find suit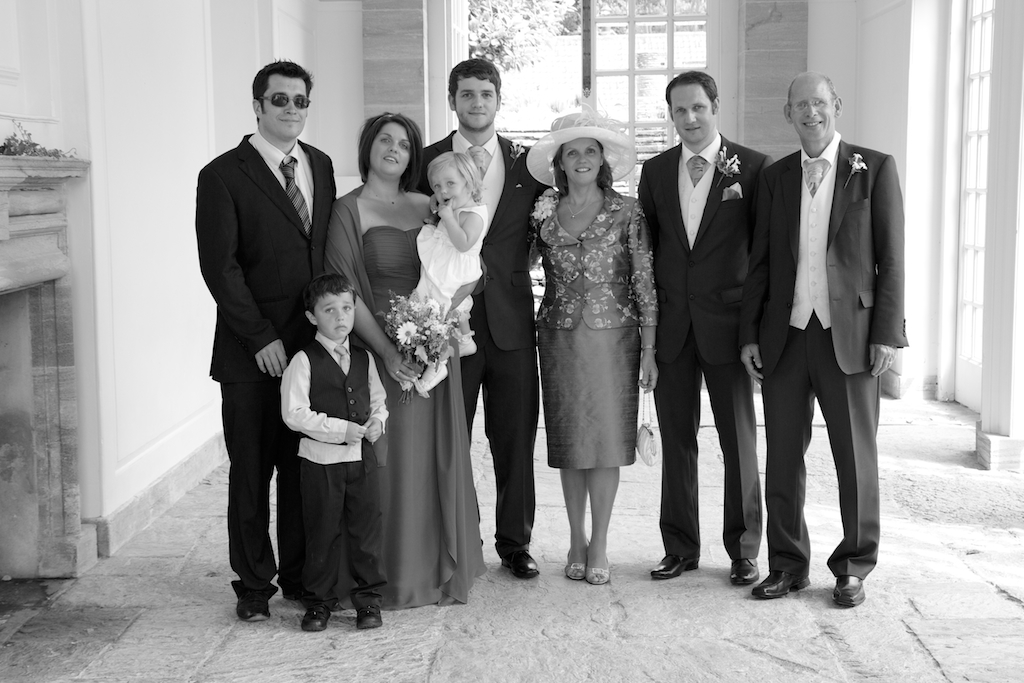
left=742, top=135, right=905, bottom=570
